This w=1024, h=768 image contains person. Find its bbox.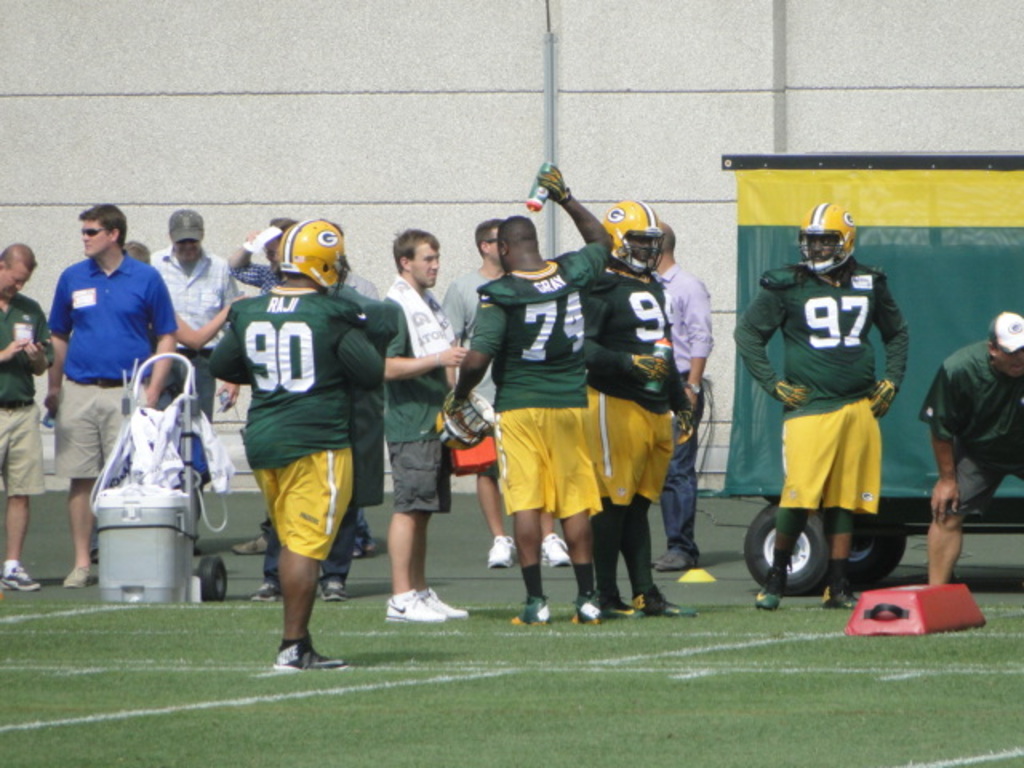
x1=146 y1=190 x2=242 y2=493.
